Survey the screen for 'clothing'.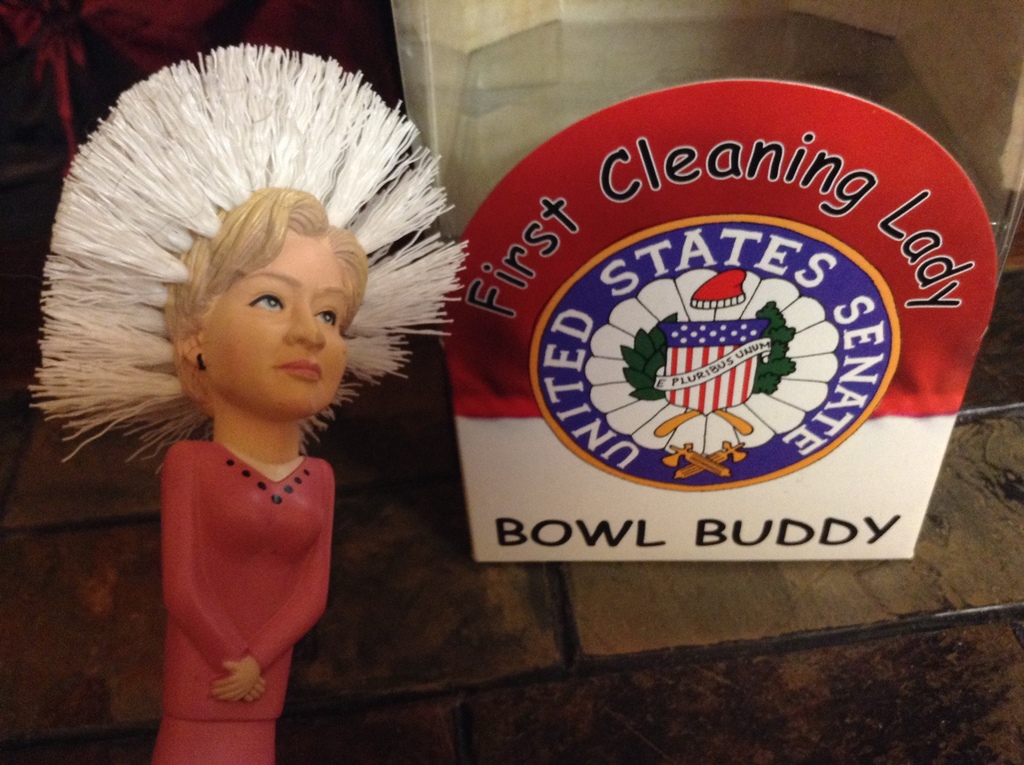
Survey found: (left=136, top=422, right=343, bottom=706).
